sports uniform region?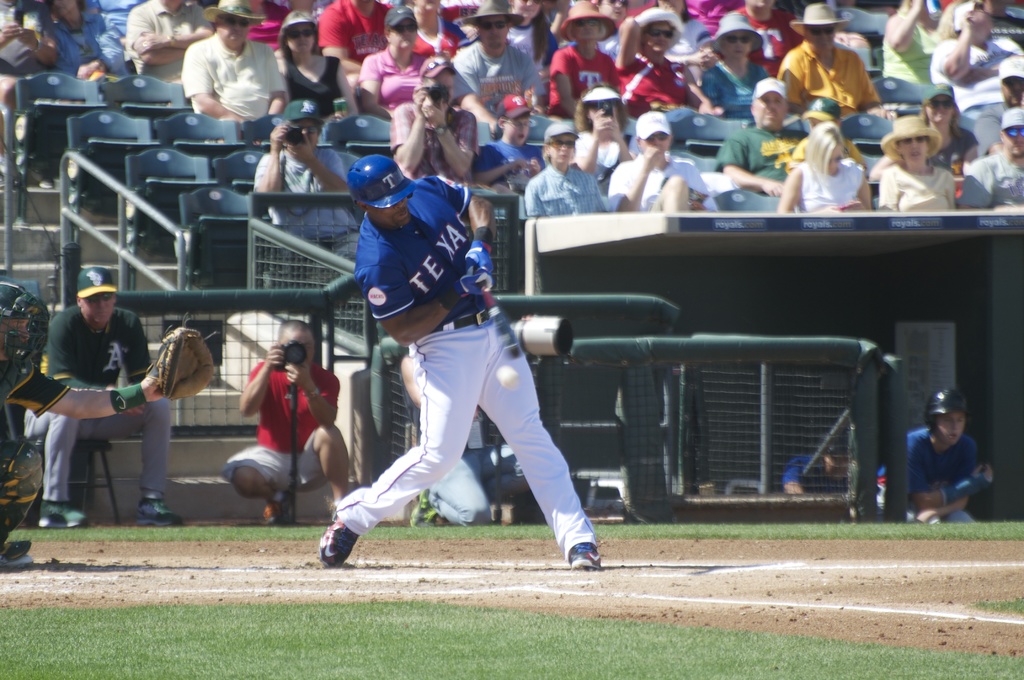
x1=319, y1=0, x2=396, y2=66
